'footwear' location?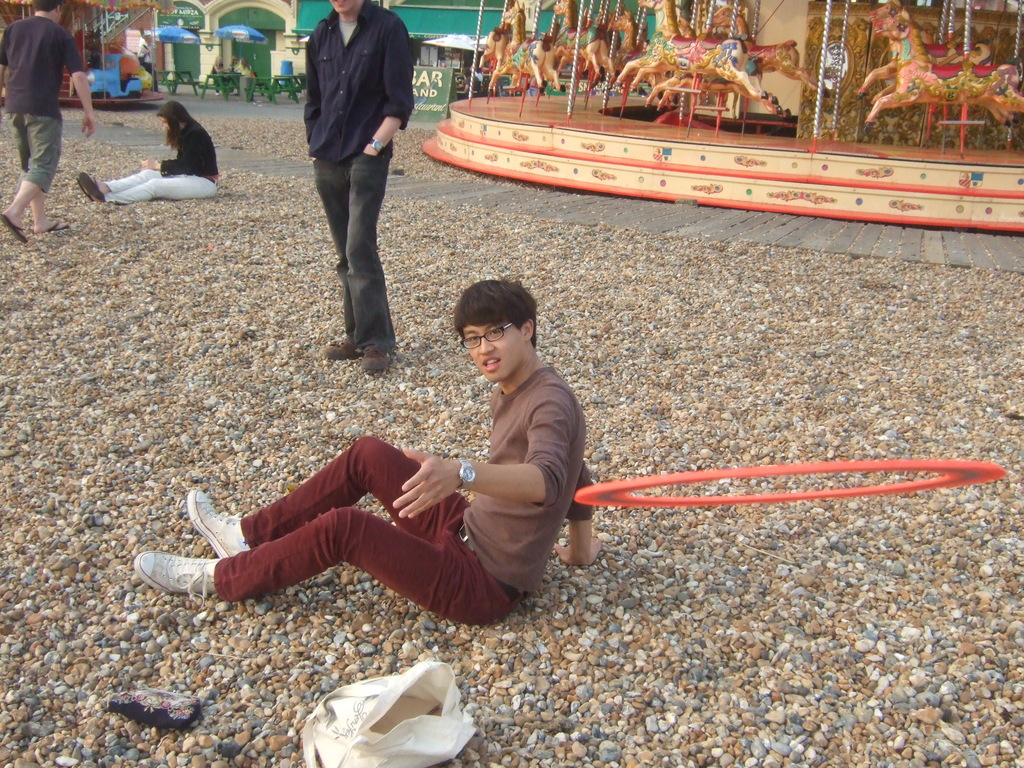
0 208 32 243
